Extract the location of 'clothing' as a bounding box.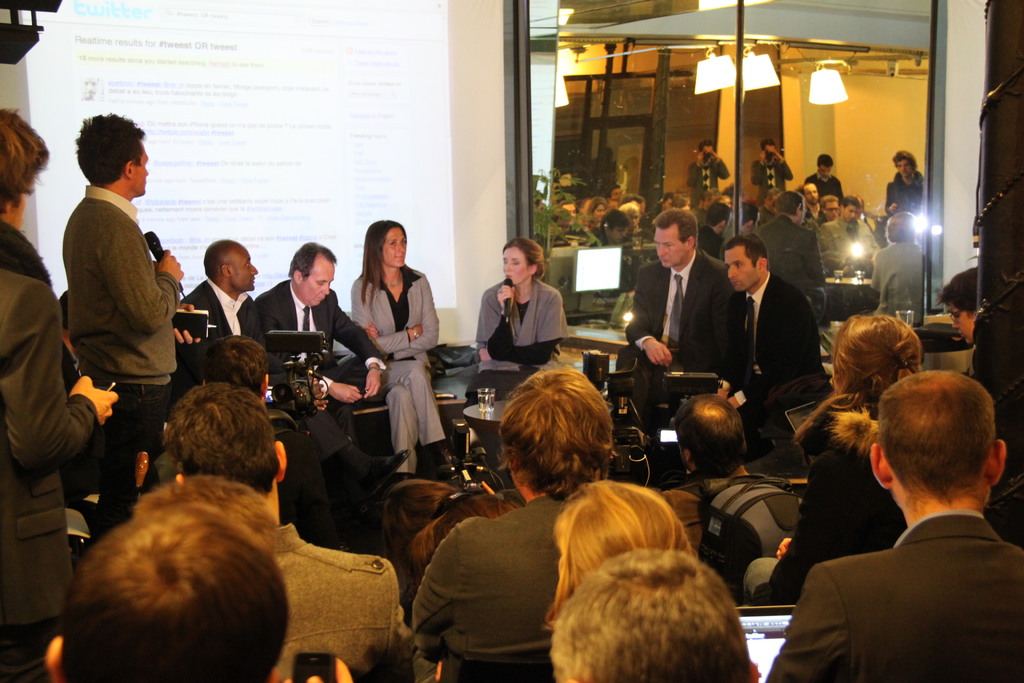
[left=0, top=226, right=102, bottom=682].
